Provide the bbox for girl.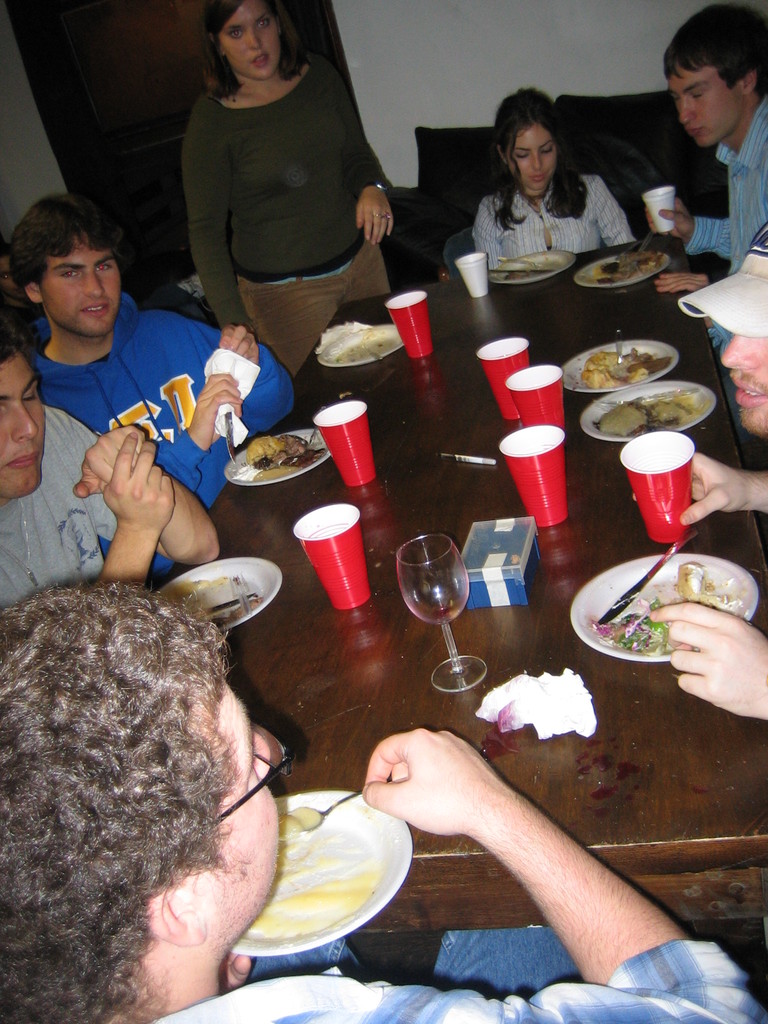
[x1=470, y1=85, x2=631, y2=273].
